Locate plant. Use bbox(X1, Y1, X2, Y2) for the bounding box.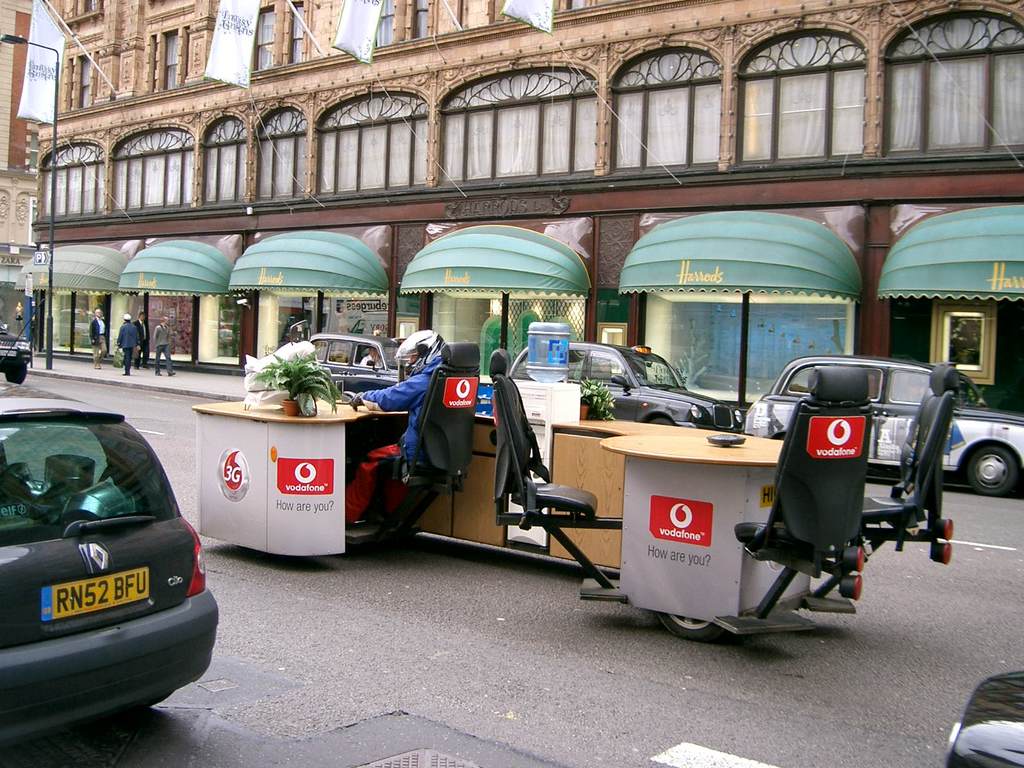
bbox(573, 373, 613, 424).
